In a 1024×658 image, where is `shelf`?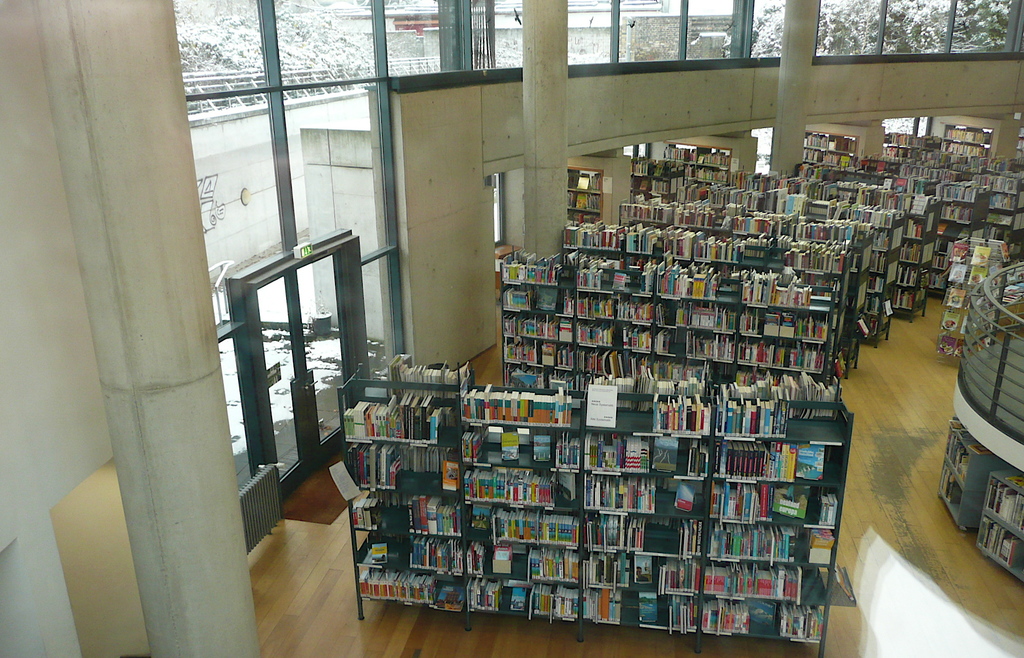
box=[339, 441, 453, 494].
